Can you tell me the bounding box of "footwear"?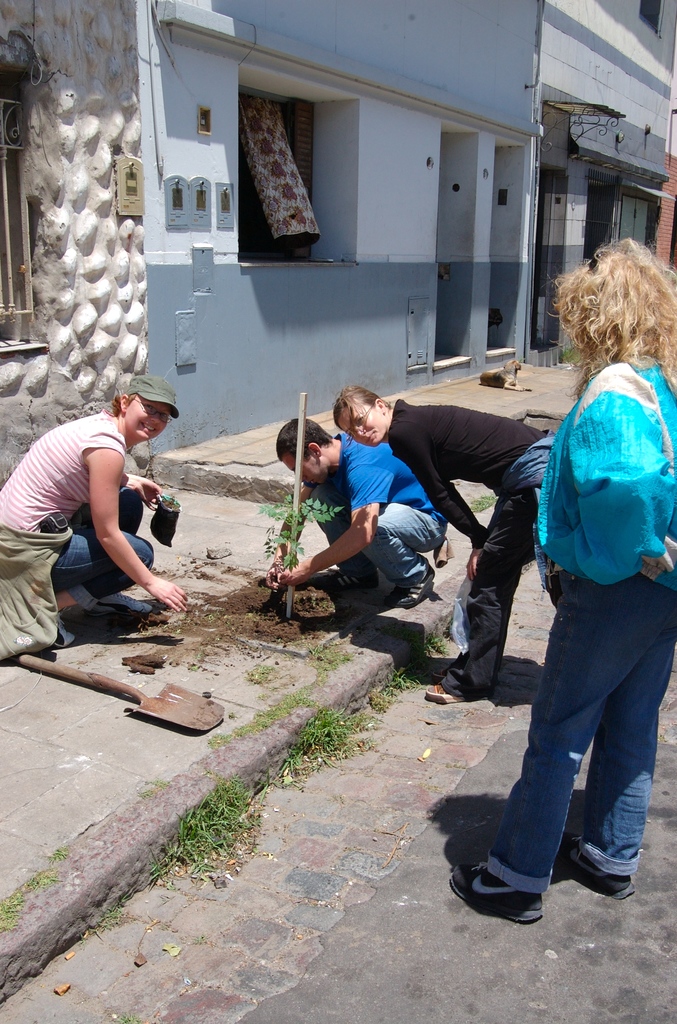
locate(309, 568, 378, 592).
